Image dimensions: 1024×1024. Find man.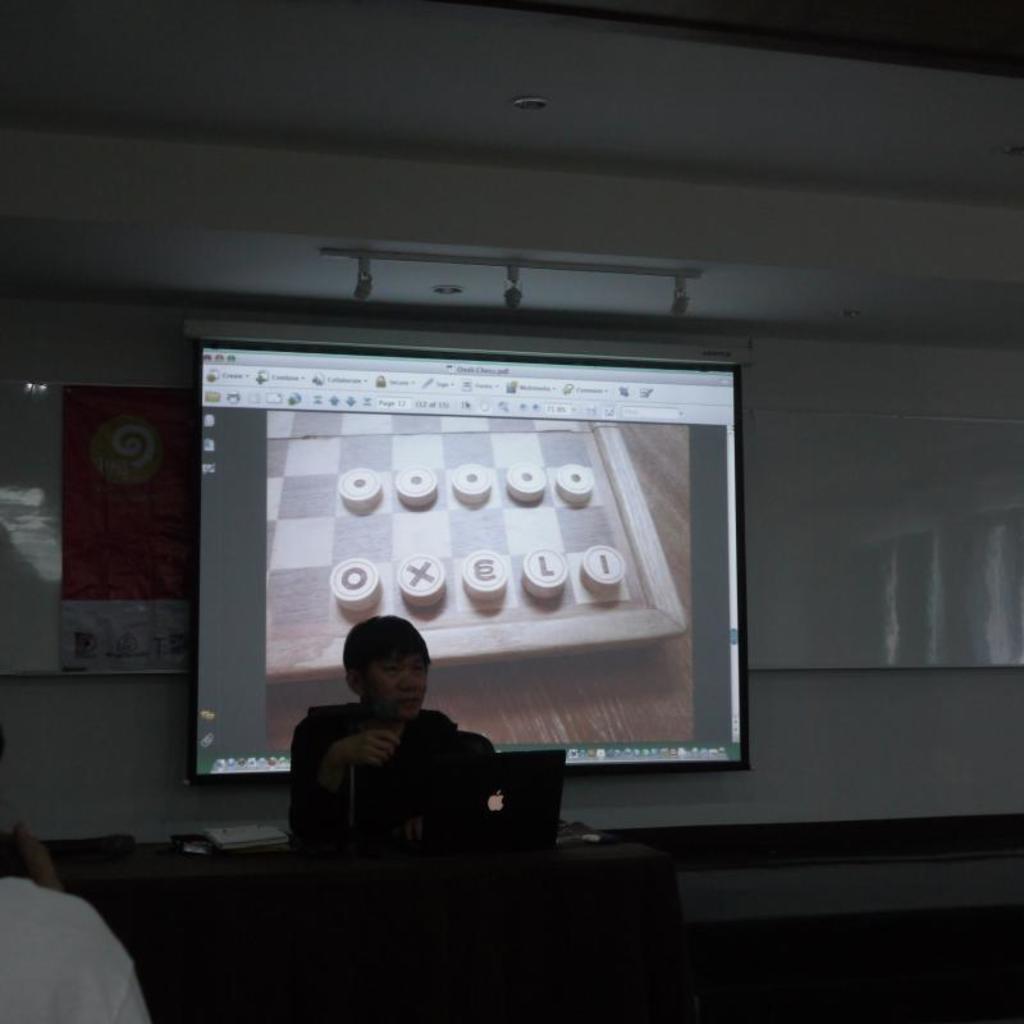
x1=271, y1=622, x2=490, y2=847.
